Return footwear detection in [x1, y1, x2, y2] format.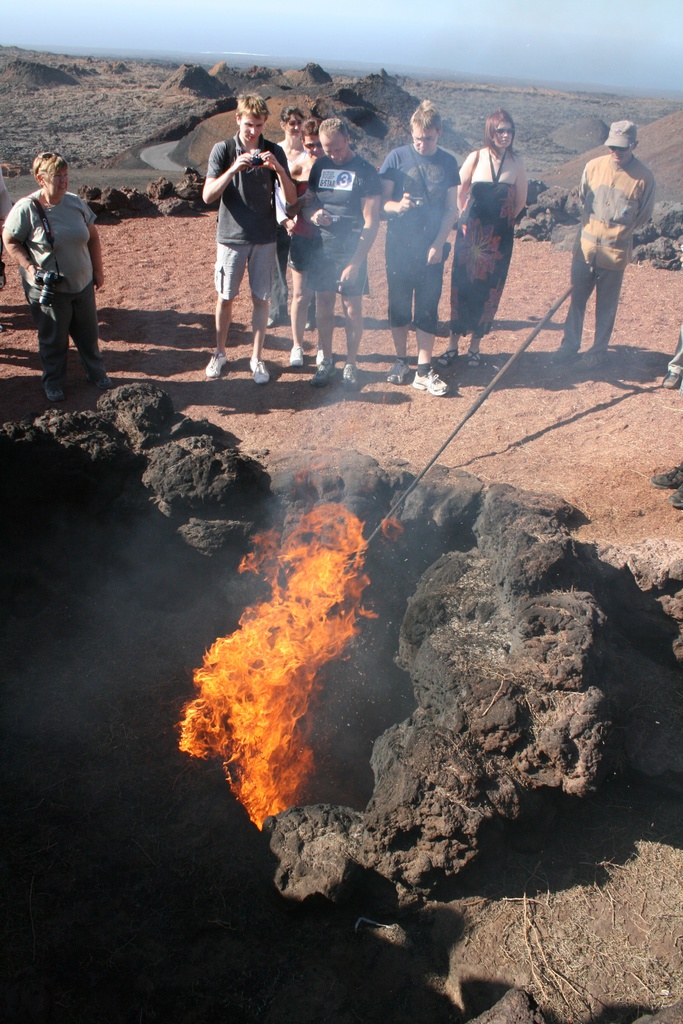
[465, 348, 484, 369].
